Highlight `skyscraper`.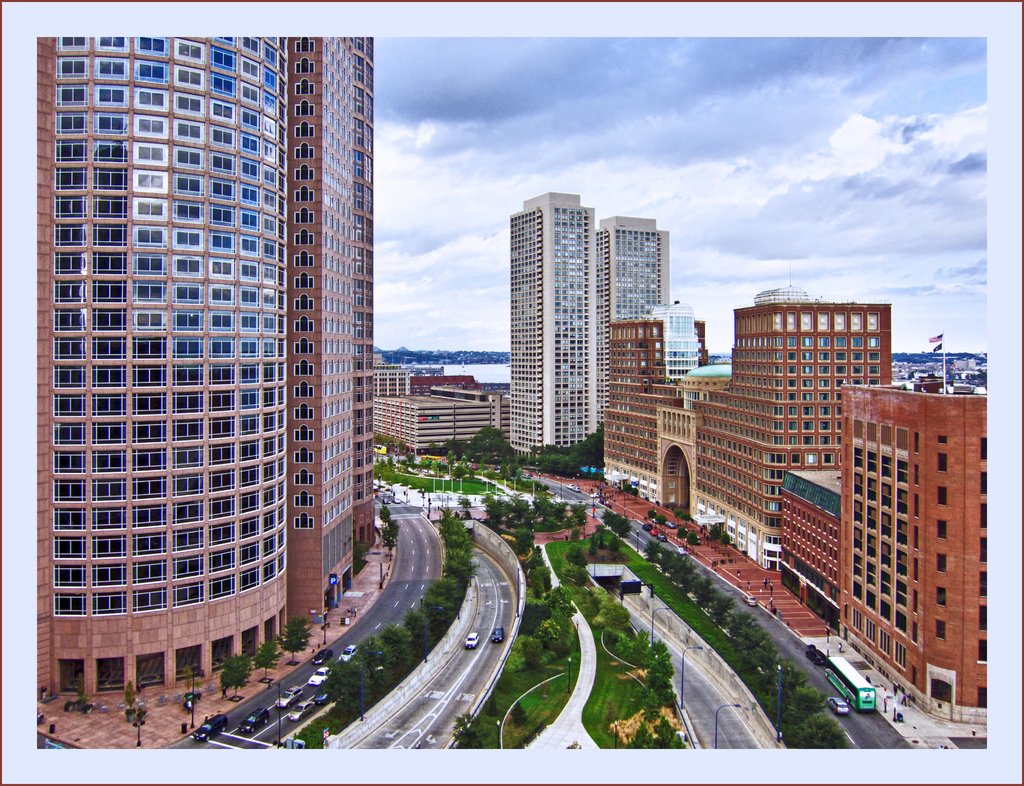
Highlighted region: <bbox>610, 214, 672, 319</bbox>.
